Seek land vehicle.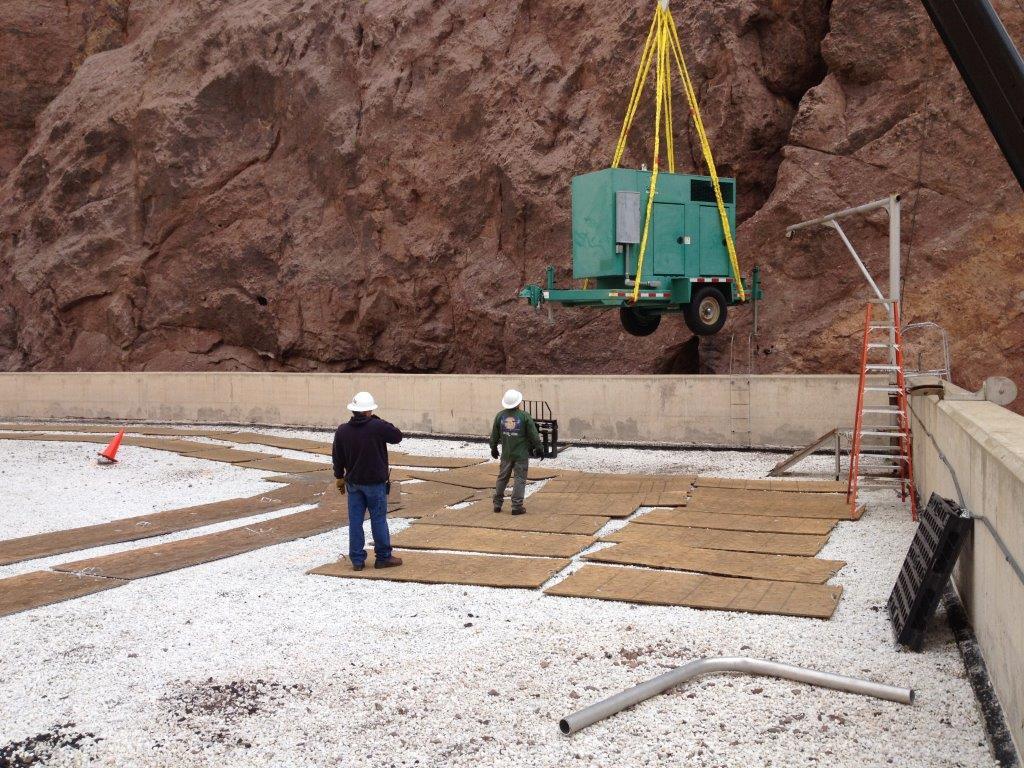
bbox(517, 143, 763, 334).
